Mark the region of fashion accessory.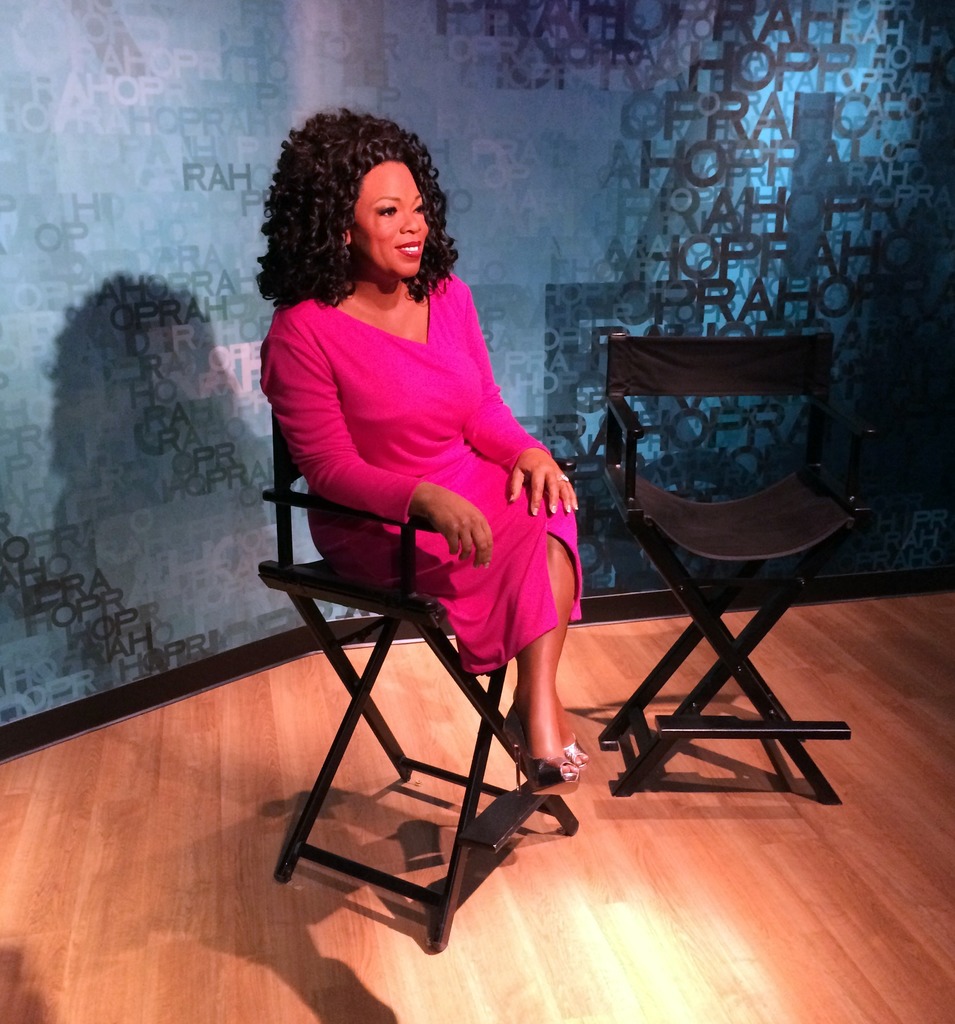
Region: detection(561, 471, 571, 485).
